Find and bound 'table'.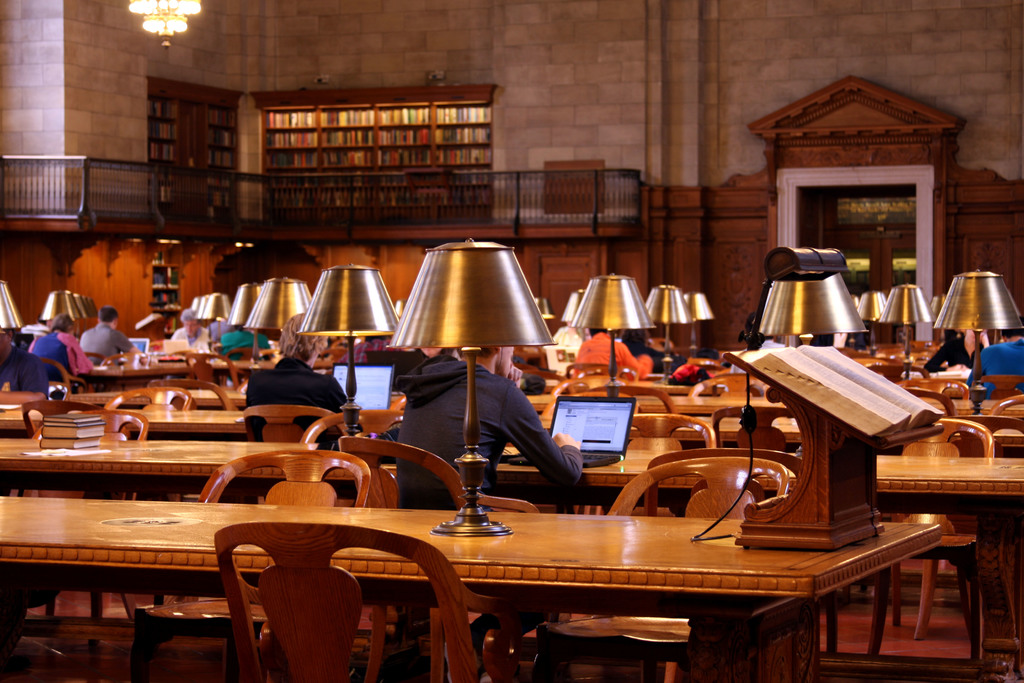
Bound: {"left": 122, "top": 406, "right": 1023, "bottom": 447}.
